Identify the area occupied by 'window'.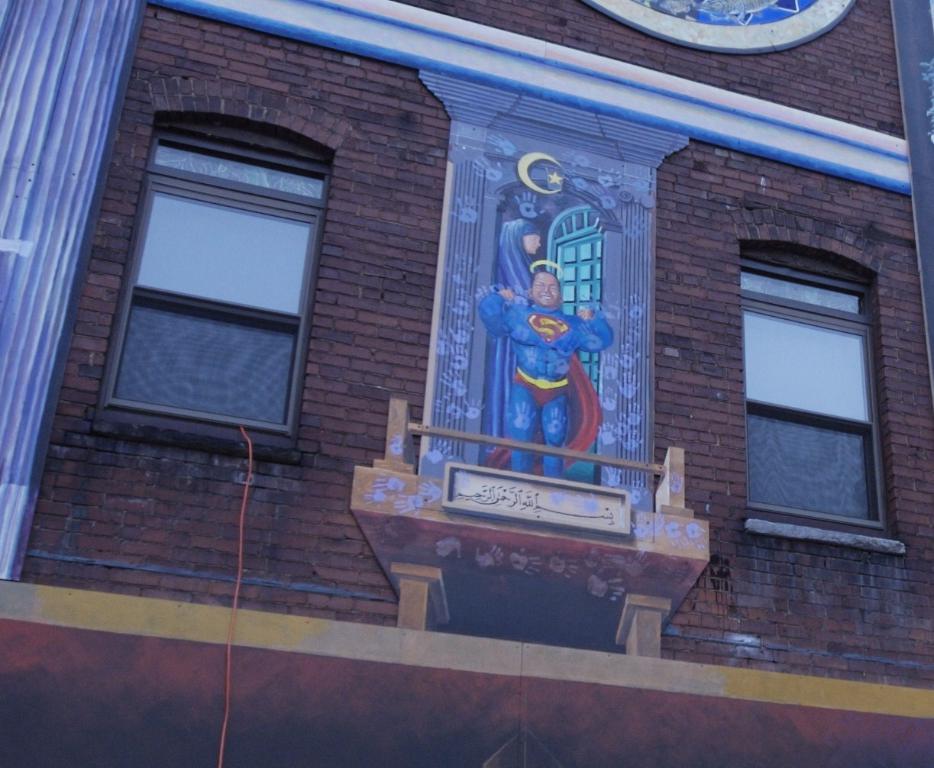
Area: 726/243/911/550.
